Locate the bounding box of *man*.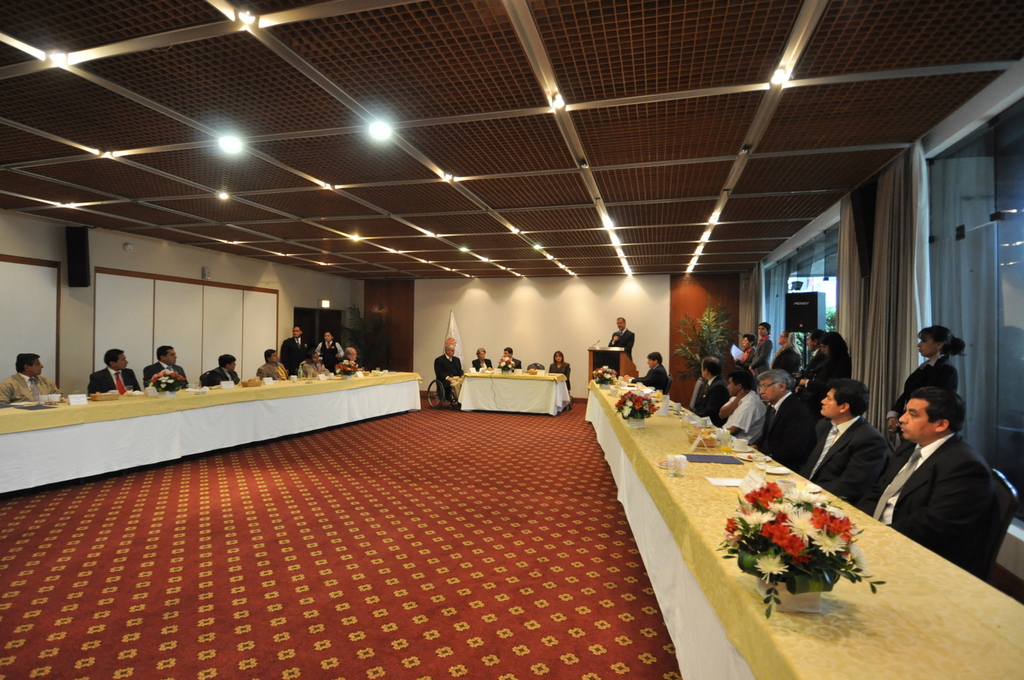
Bounding box: bbox(746, 368, 813, 470).
